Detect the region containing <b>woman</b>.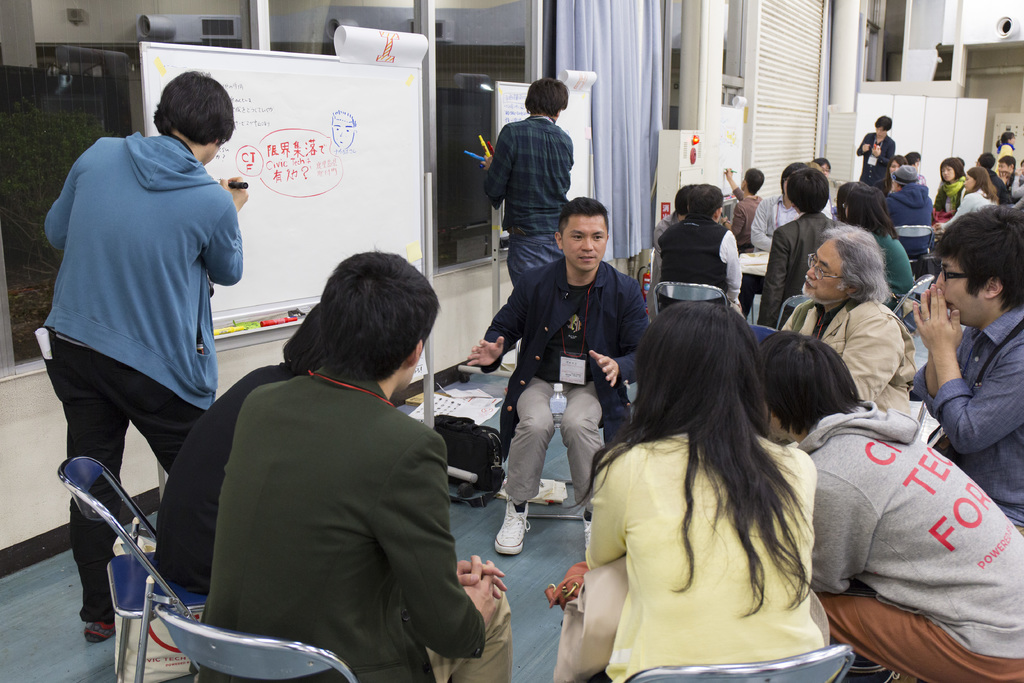
[x1=569, y1=280, x2=848, y2=682].
